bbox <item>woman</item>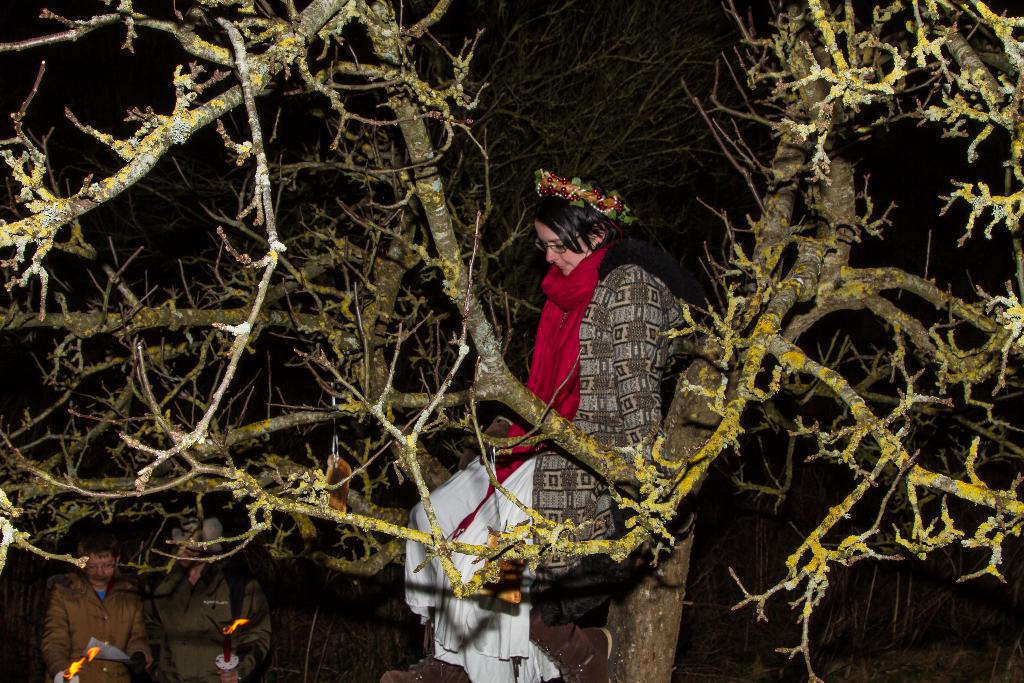
[x1=403, y1=160, x2=689, y2=682]
